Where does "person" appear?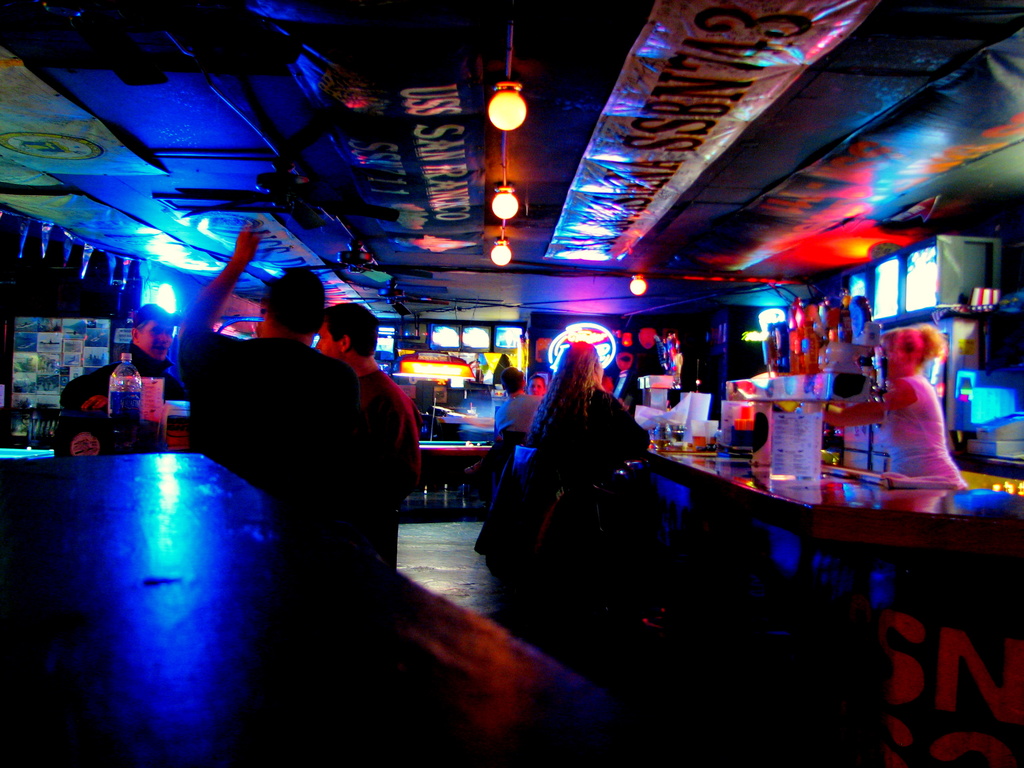
Appears at <box>308,301,422,569</box>.
